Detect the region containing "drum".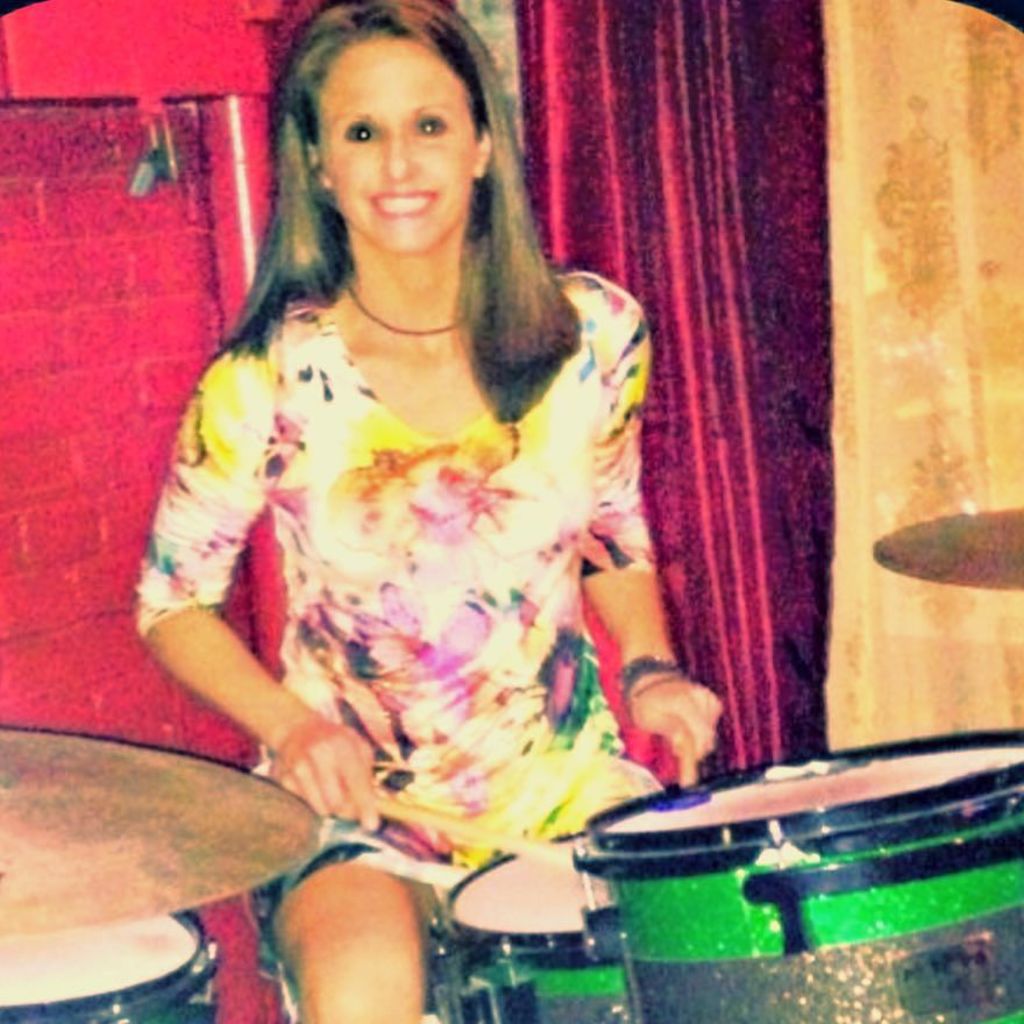
[432,826,642,1023].
